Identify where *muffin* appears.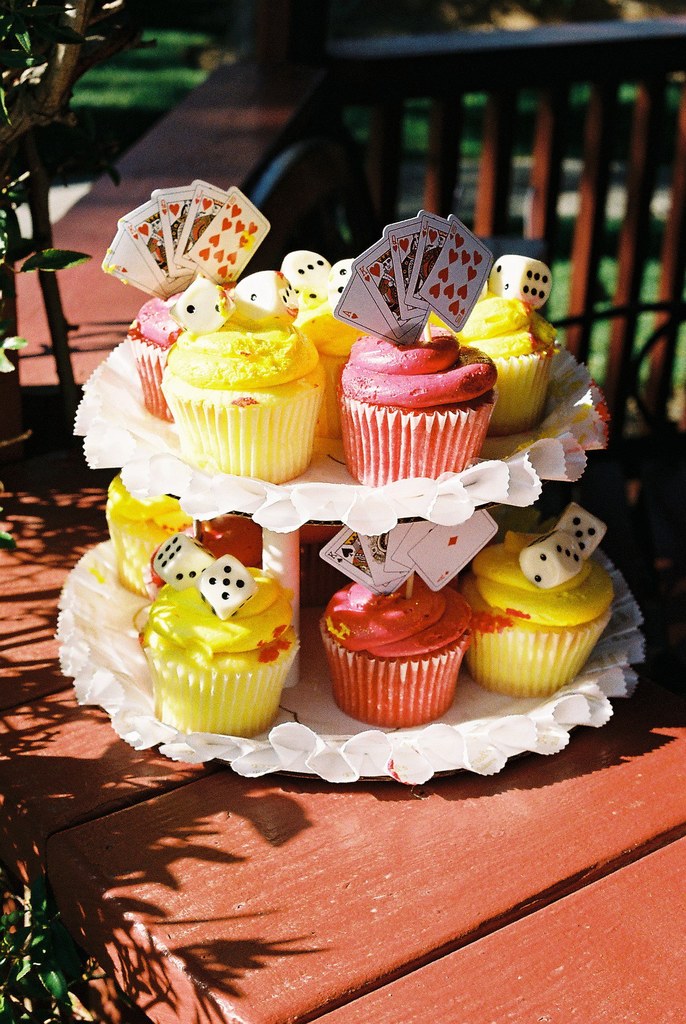
Appears at bbox=(320, 510, 501, 736).
